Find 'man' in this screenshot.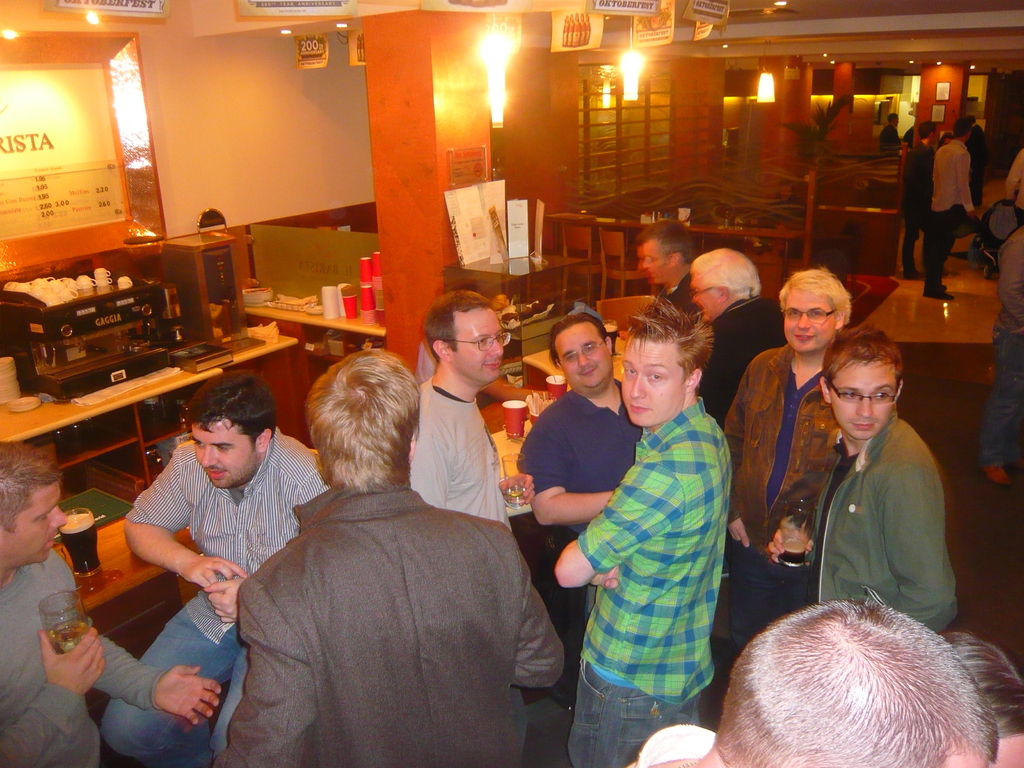
The bounding box for 'man' is locate(626, 600, 1002, 767).
